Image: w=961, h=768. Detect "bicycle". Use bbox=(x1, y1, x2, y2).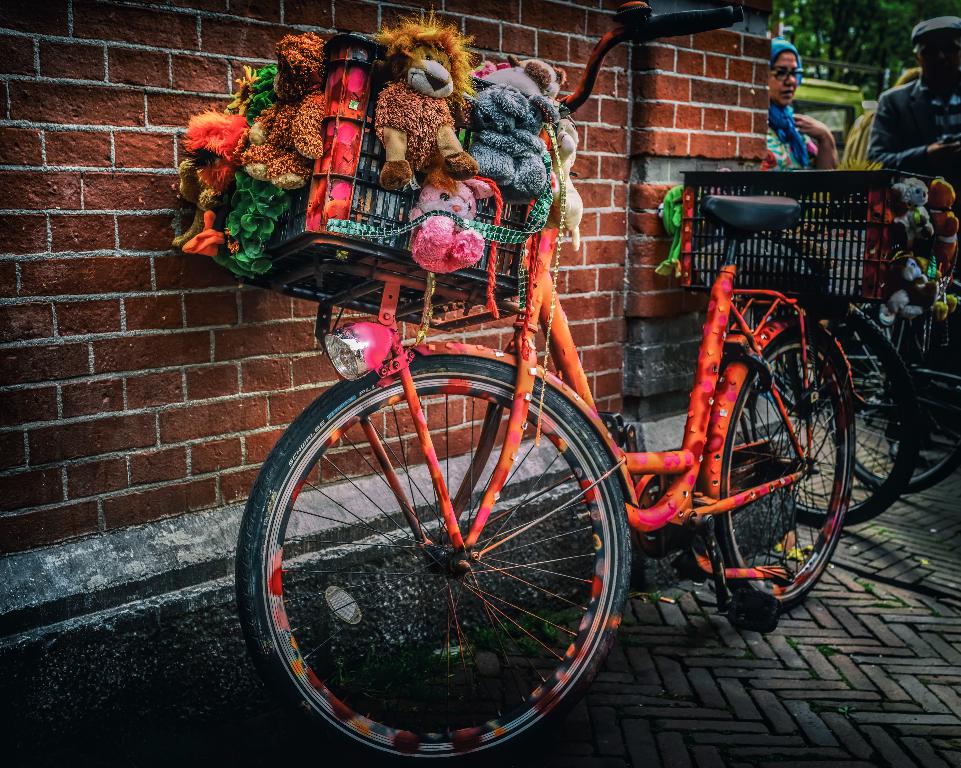
bbox=(731, 300, 960, 535).
